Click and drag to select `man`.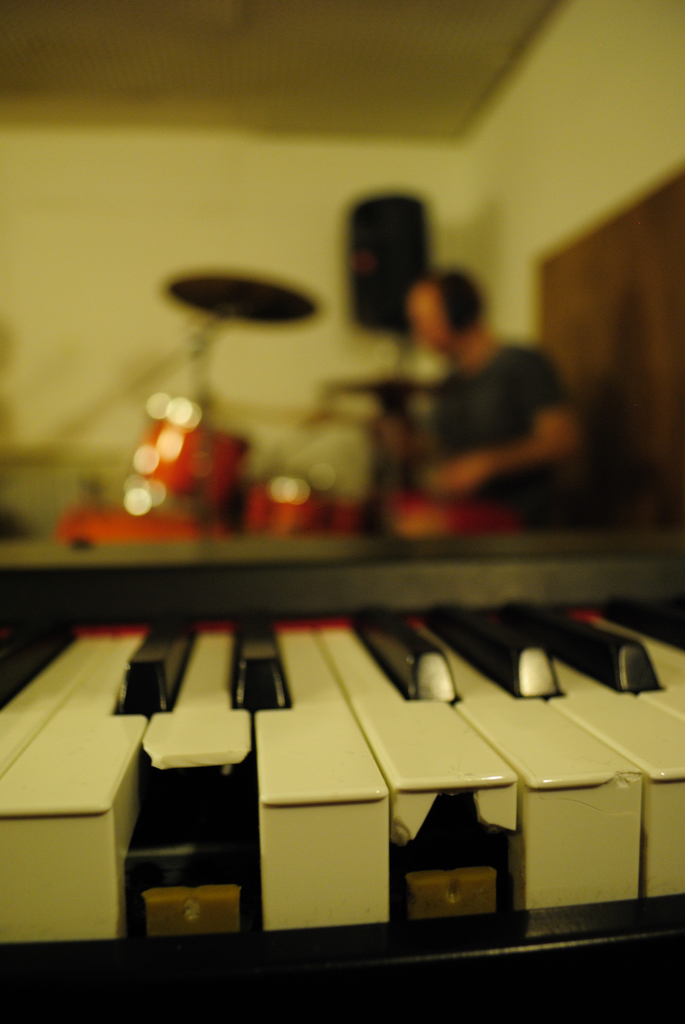
Selection: select_region(401, 252, 603, 538).
